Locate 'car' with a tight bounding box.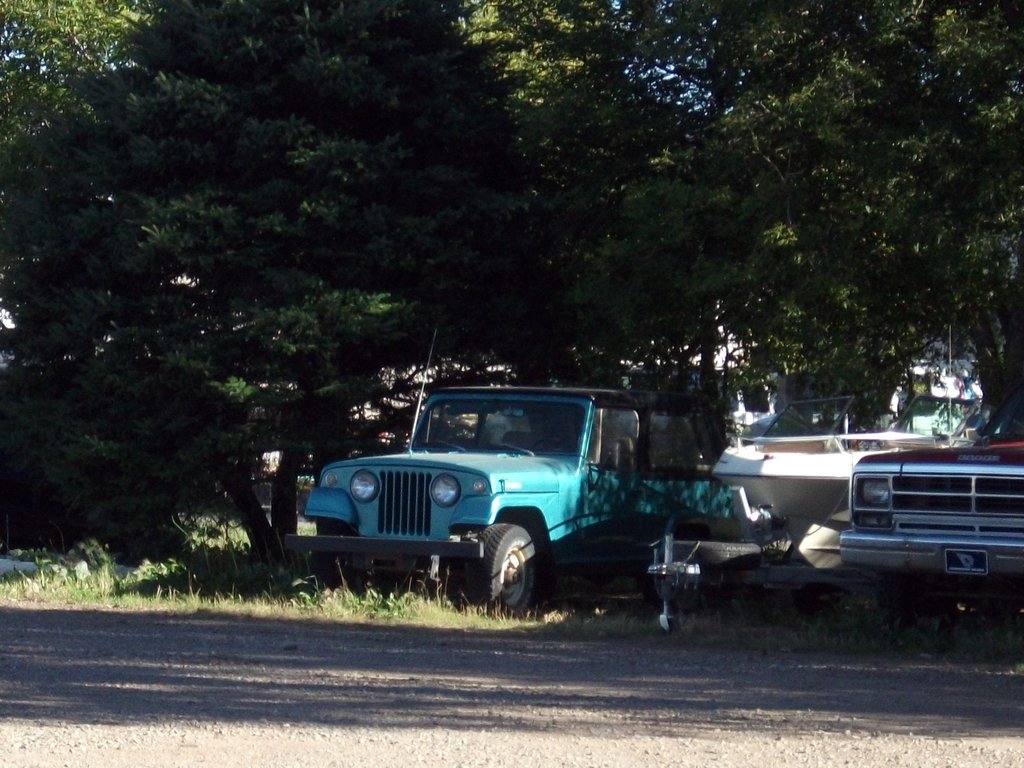
[837, 321, 1023, 641].
